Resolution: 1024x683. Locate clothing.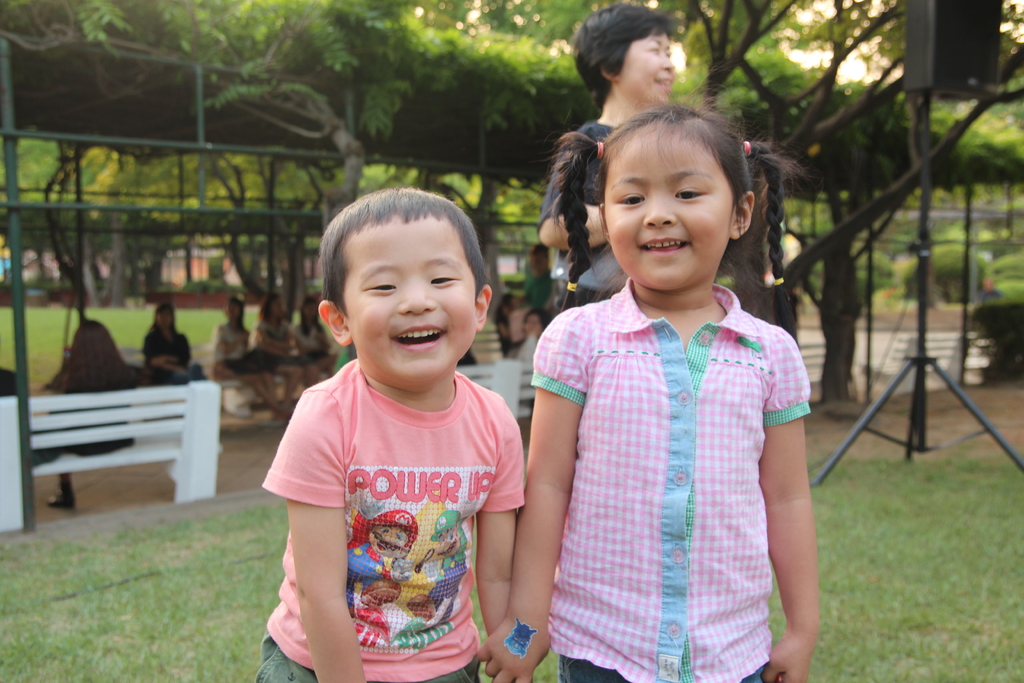
<region>257, 320, 289, 356</region>.
